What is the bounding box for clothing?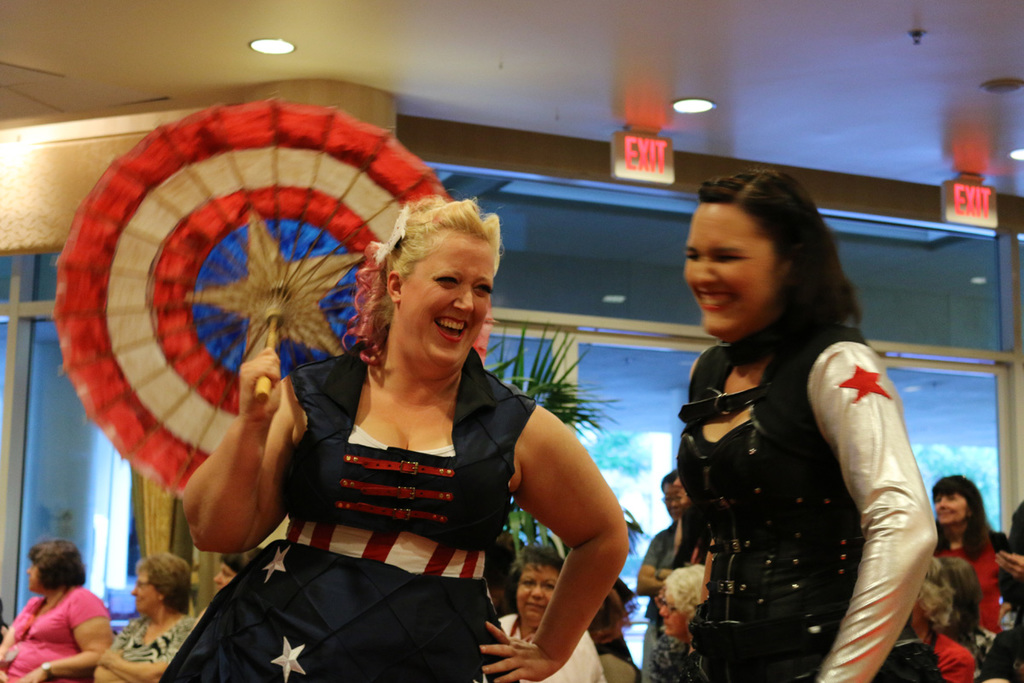
box=[2, 584, 108, 682].
